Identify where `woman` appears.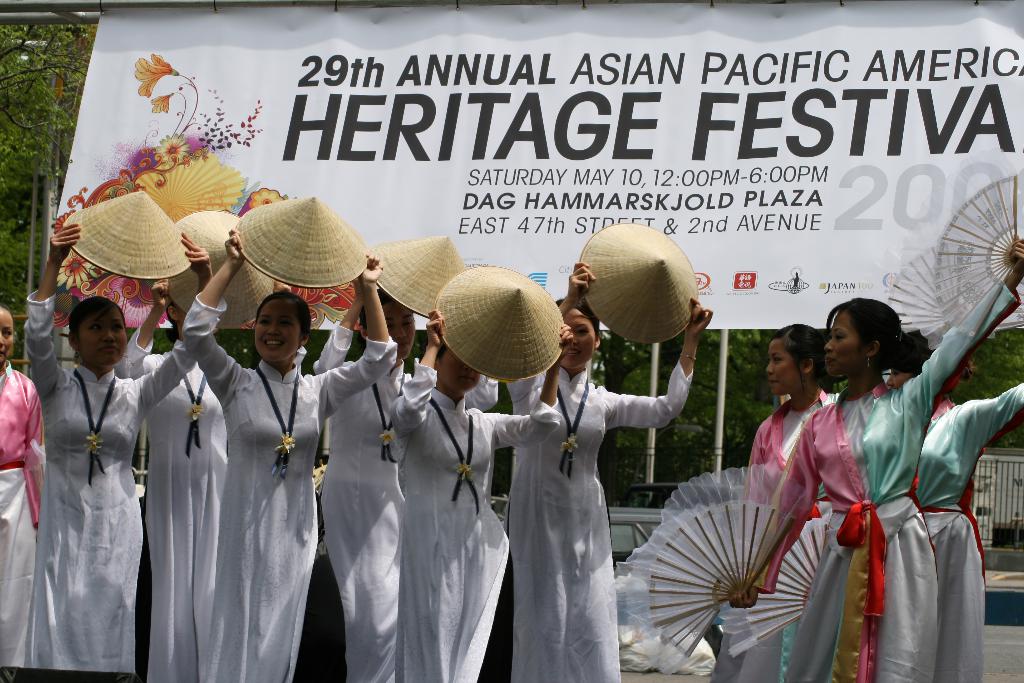
Appears at [x1=385, y1=308, x2=572, y2=682].
